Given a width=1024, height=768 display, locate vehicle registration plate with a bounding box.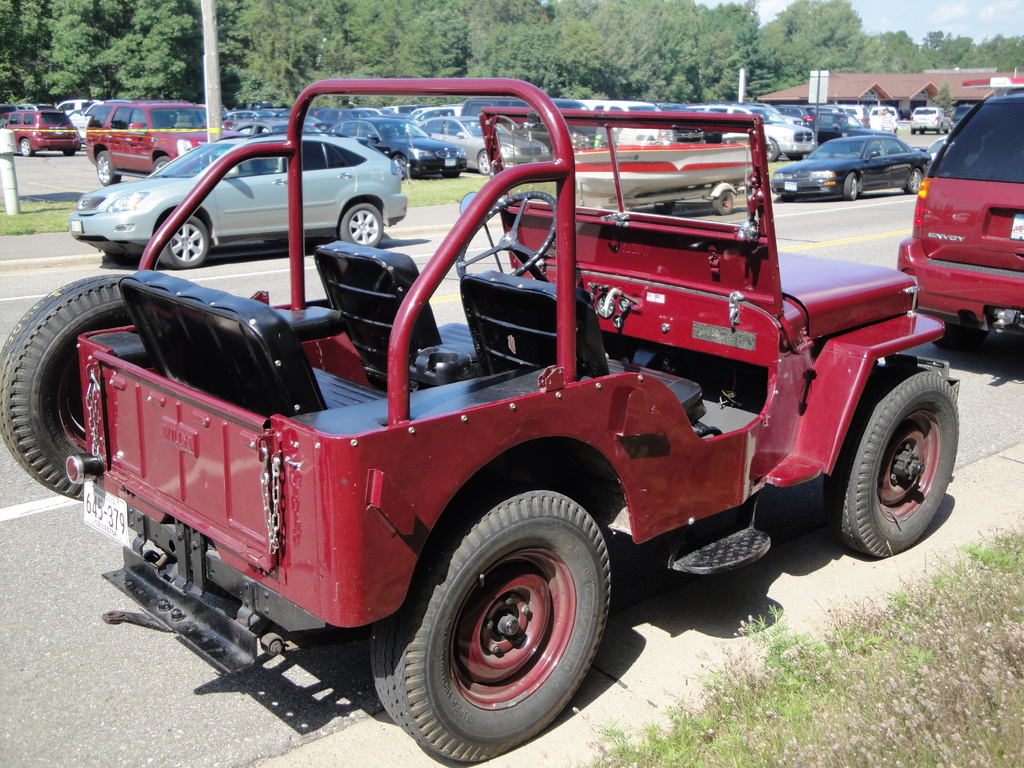
Located: <bbox>83, 487, 131, 545</bbox>.
